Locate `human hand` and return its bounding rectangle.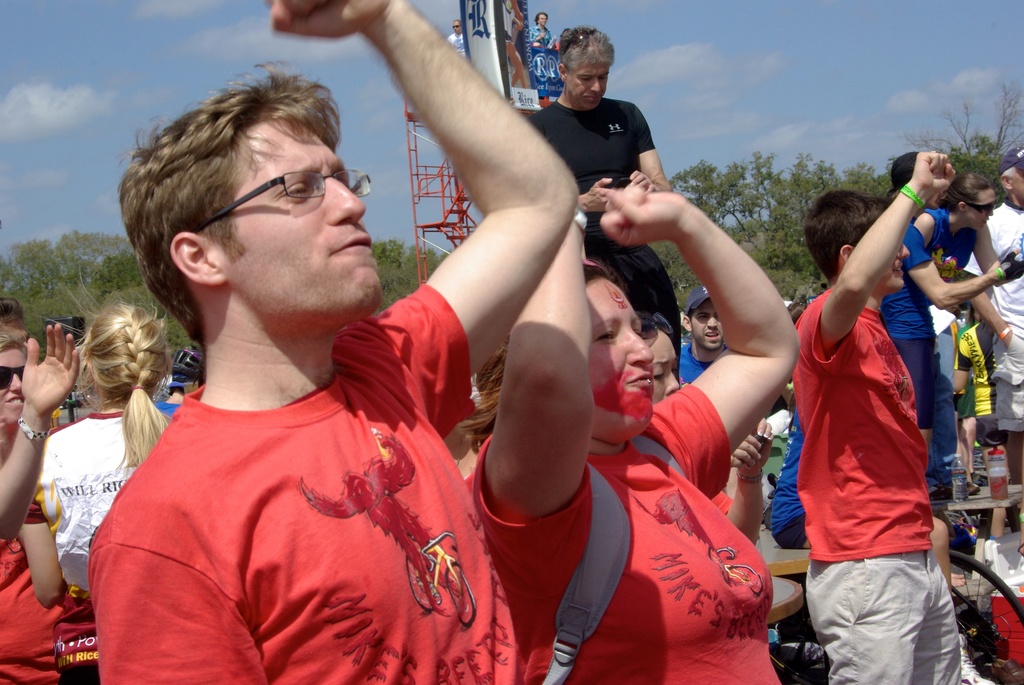
267/0/396/38.
